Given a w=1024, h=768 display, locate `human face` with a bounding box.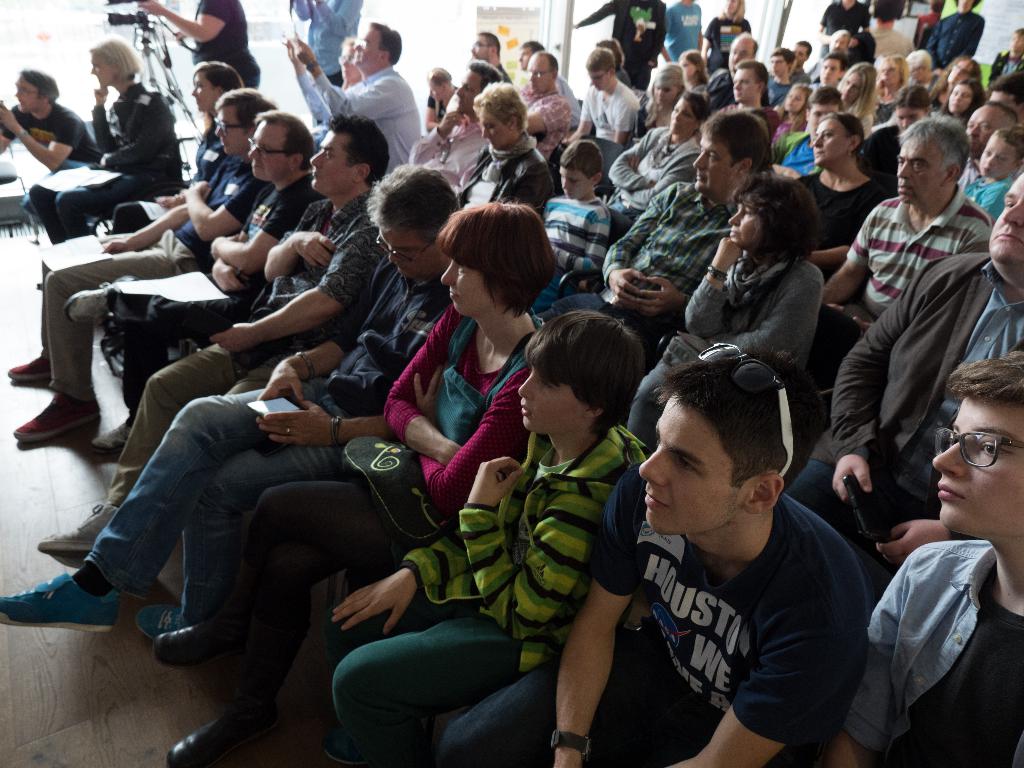
Located: {"x1": 636, "y1": 399, "x2": 738, "y2": 548}.
